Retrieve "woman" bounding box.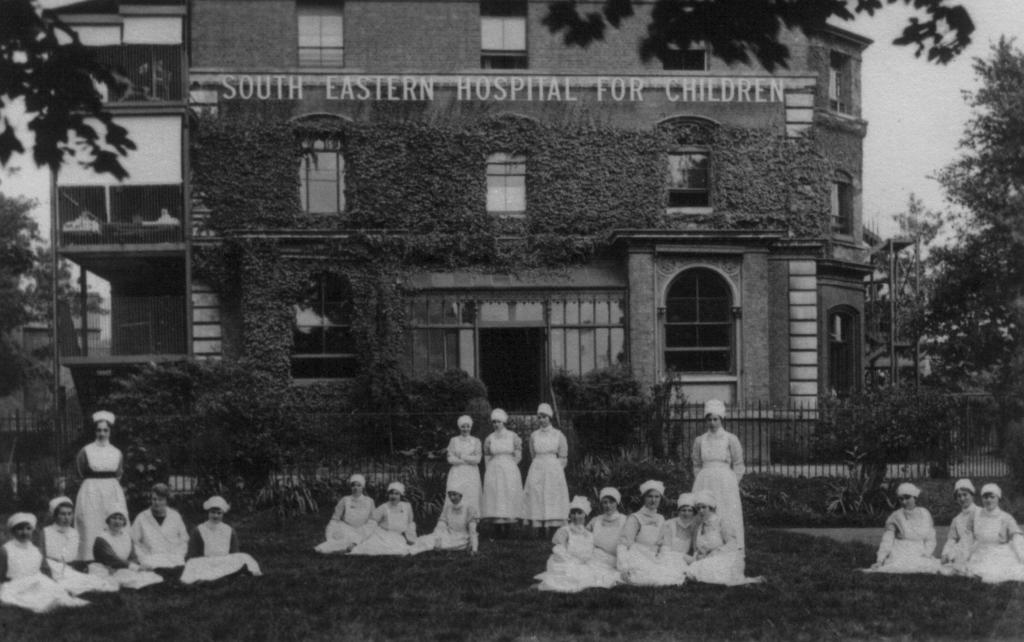
Bounding box: 440 412 489 506.
